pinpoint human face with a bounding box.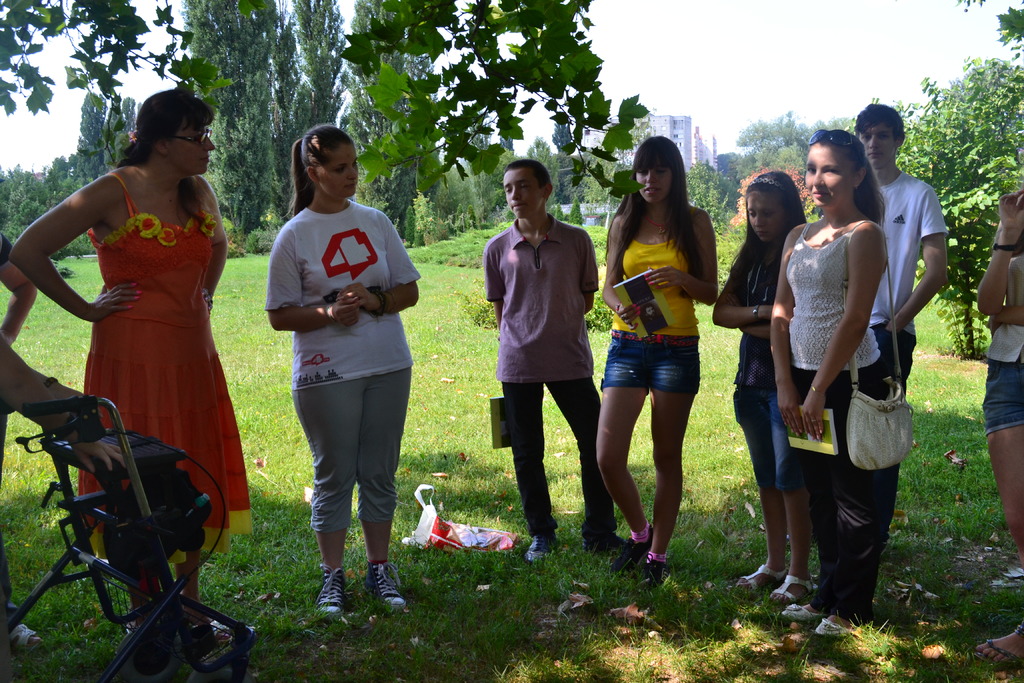
bbox=[163, 123, 216, 178].
